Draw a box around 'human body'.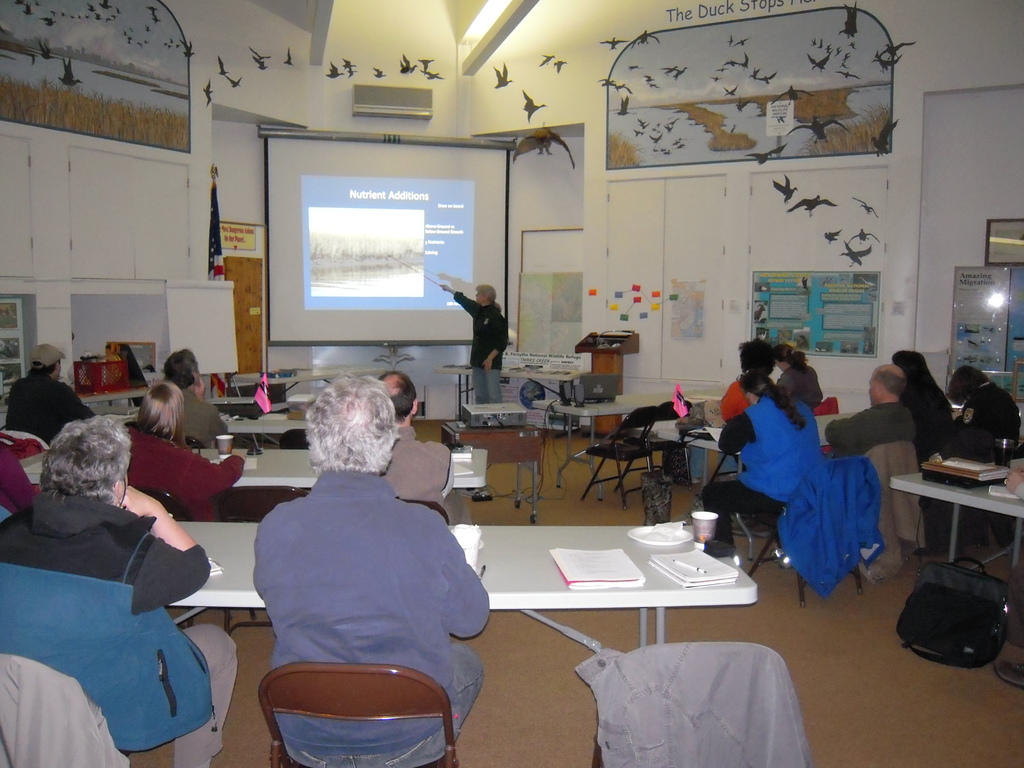
[x1=128, y1=388, x2=243, y2=521].
